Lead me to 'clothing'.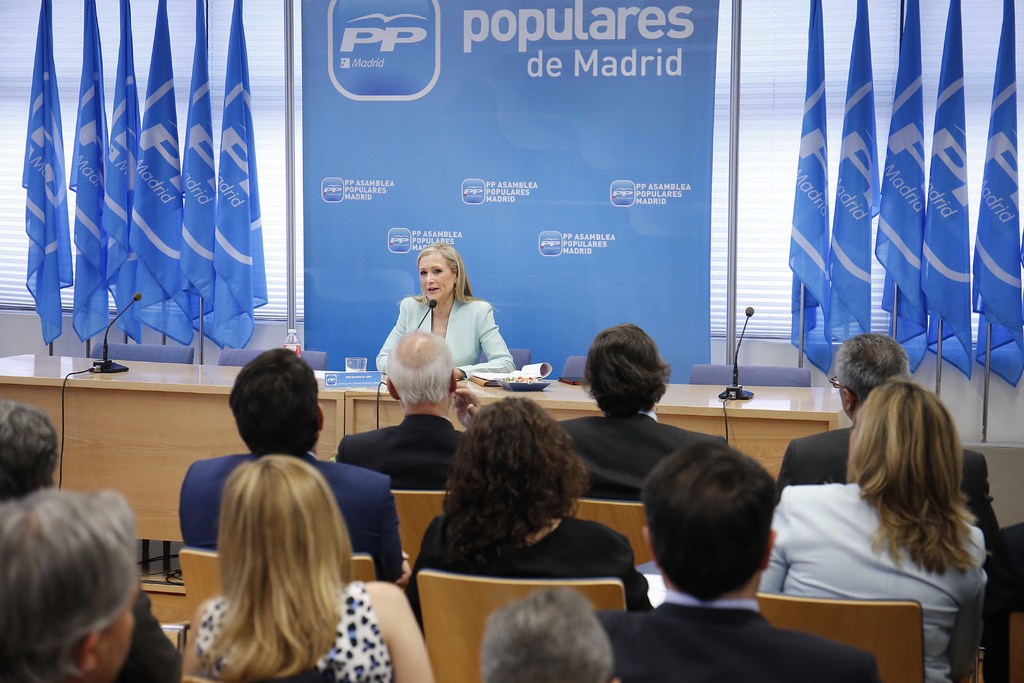
Lead to box(986, 524, 1023, 614).
